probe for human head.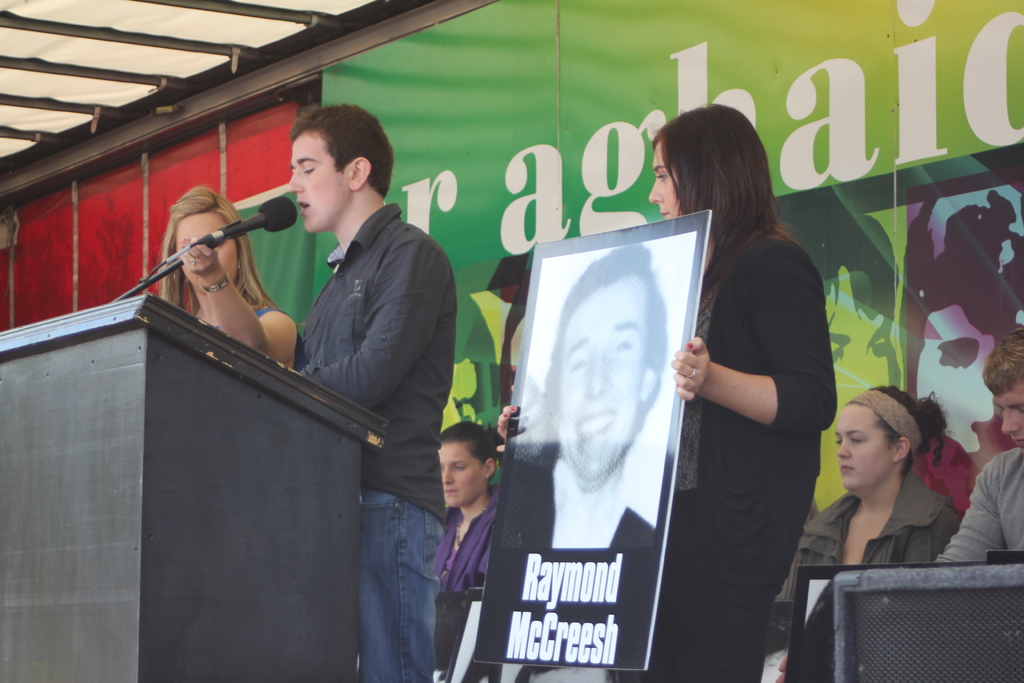
Probe result: box=[289, 101, 399, 235].
